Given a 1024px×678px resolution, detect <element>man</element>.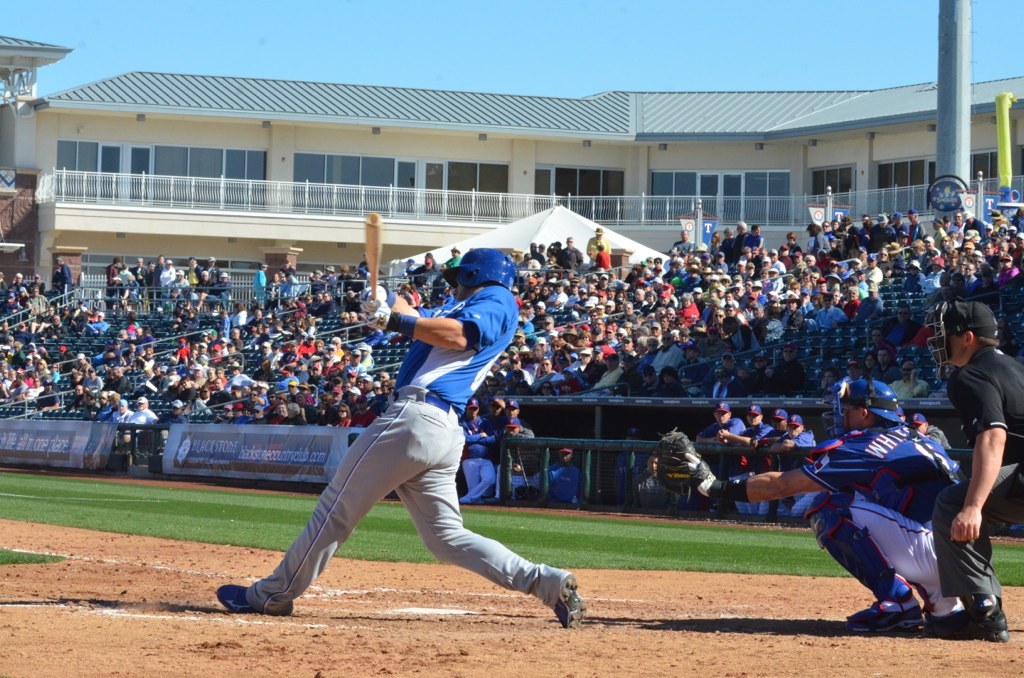
[x1=225, y1=359, x2=255, y2=387].
